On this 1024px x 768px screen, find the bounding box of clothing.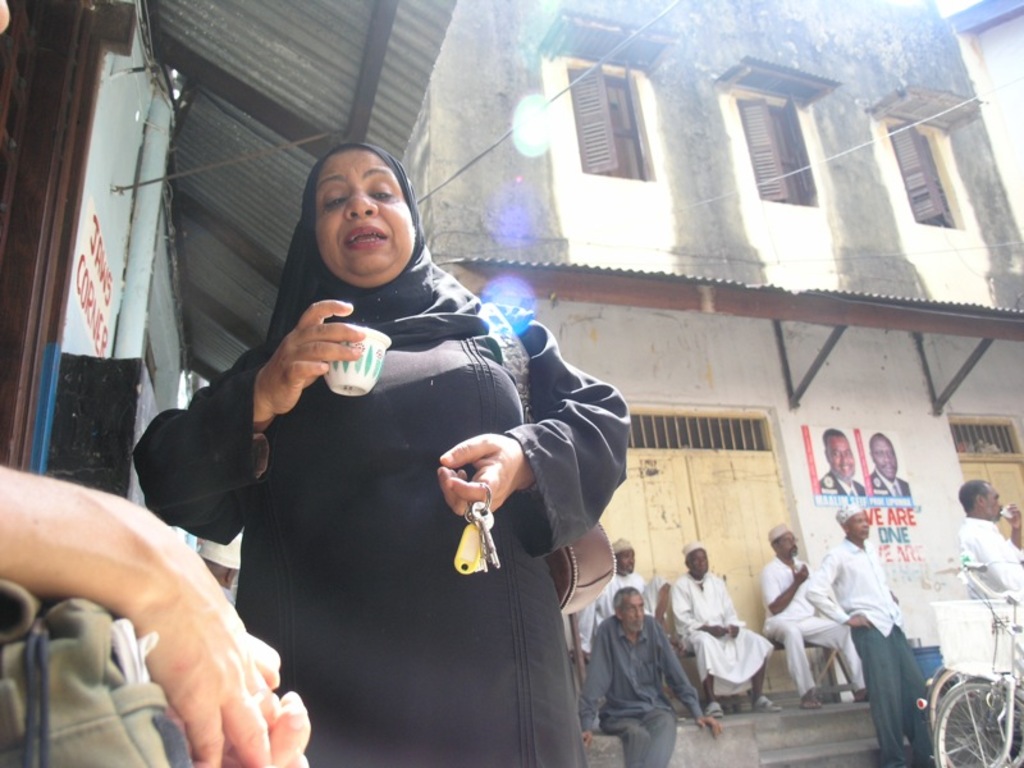
Bounding box: <box>590,575,653,641</box>.
